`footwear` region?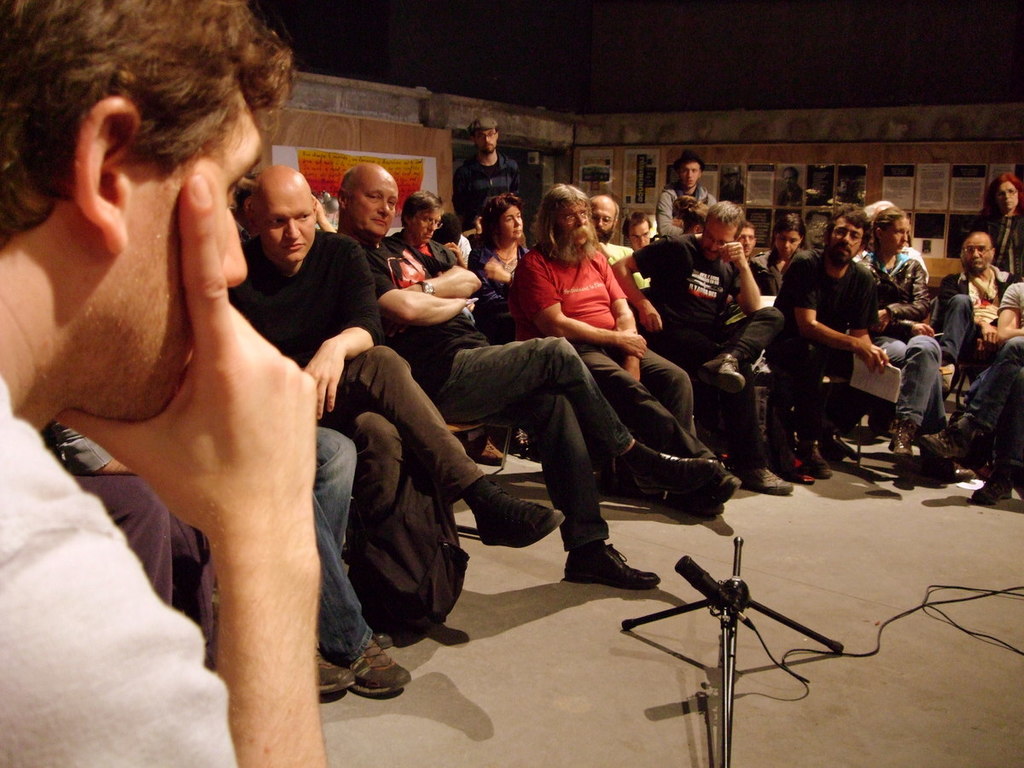
[468,468,567,547]
